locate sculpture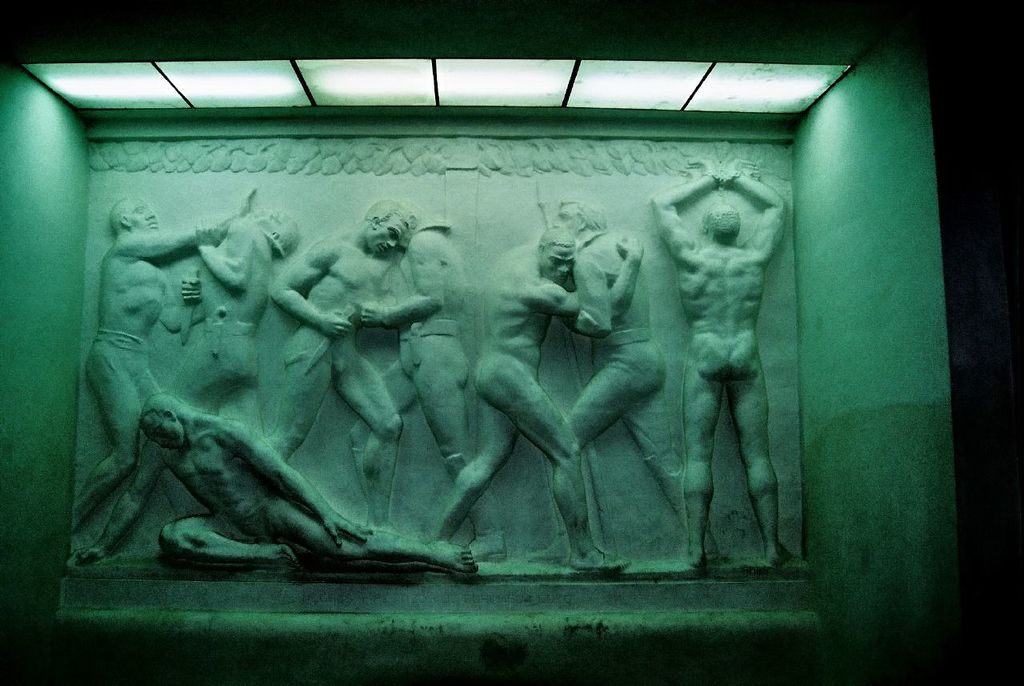
<region>81, 179, 255, 572</region>
